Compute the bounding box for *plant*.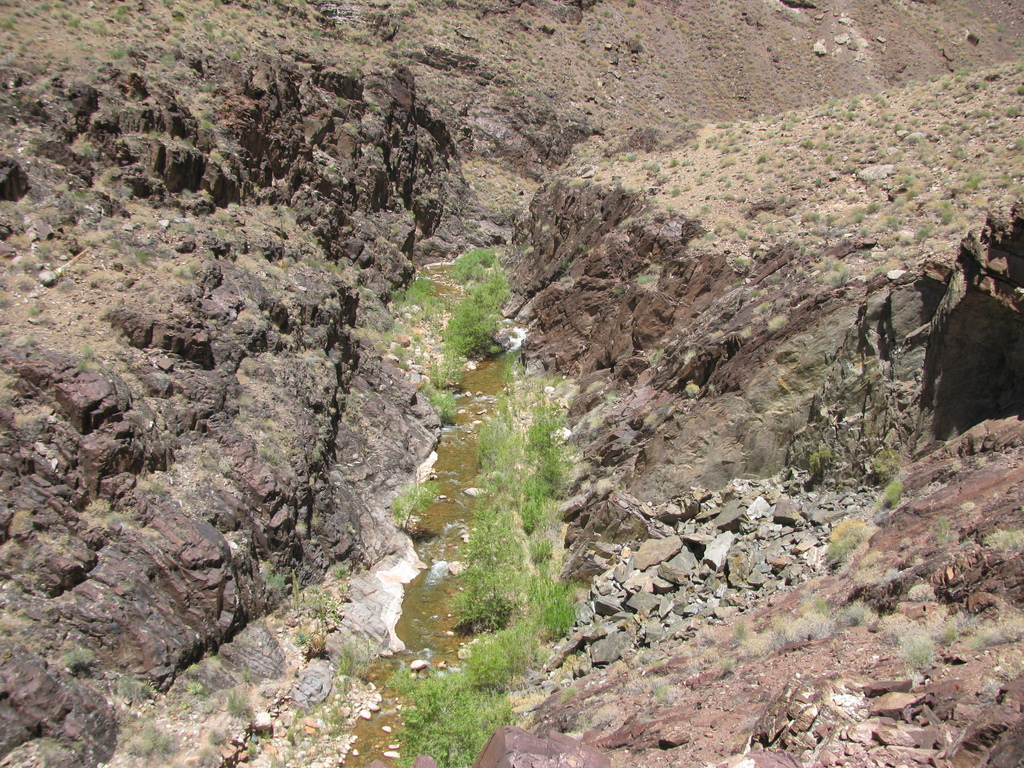
locate(665, 200, 676, 212).
